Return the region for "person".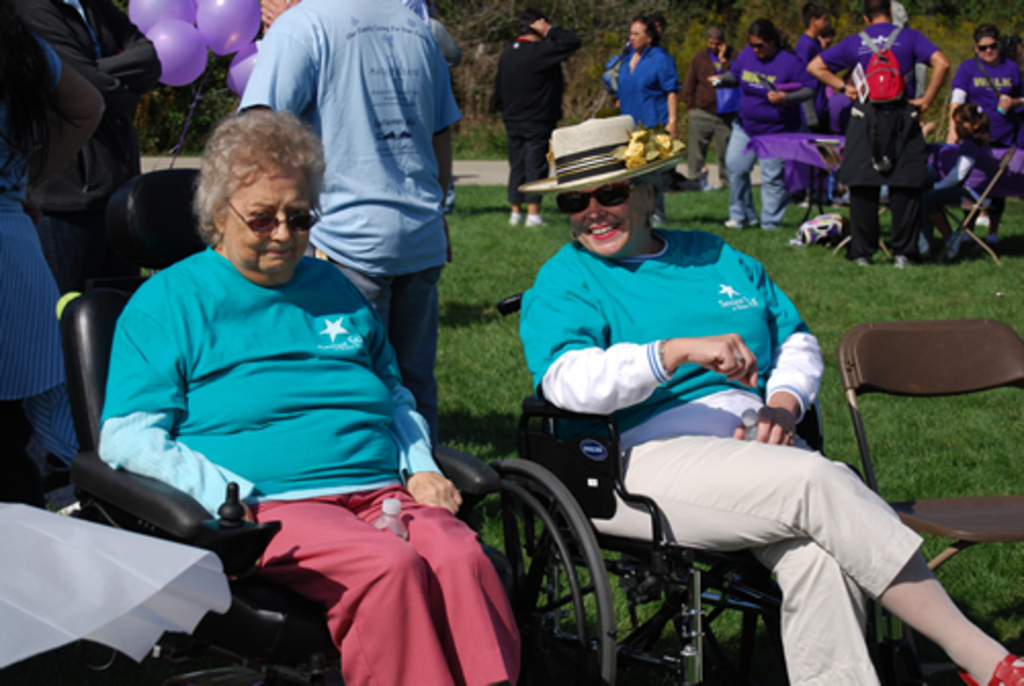
x1=0, y1=0, x2=106, y2=508.
